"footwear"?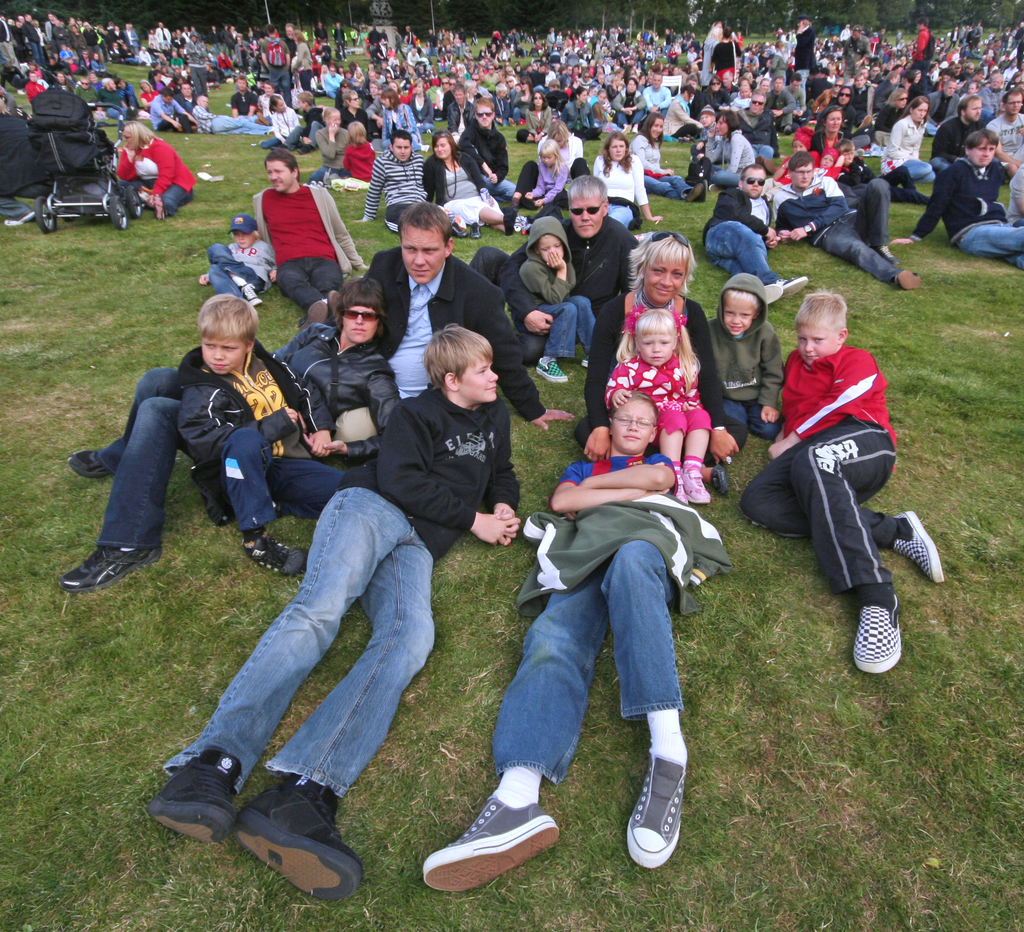
[x1=668, y1=467, x2=696, y2=502]
